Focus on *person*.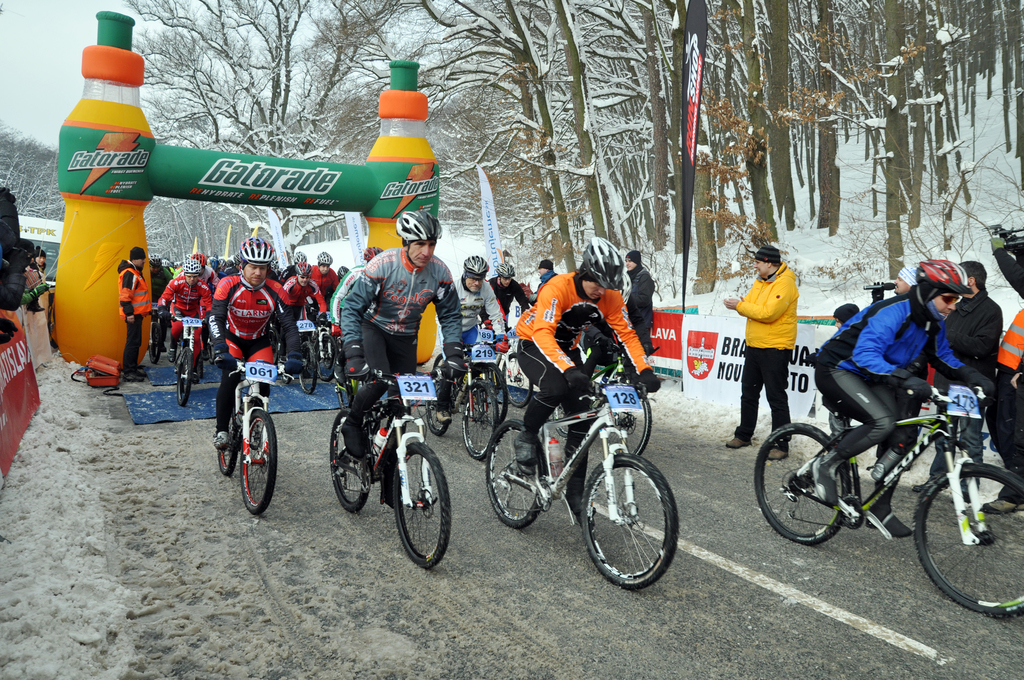
Focused at BBox(829, 298, 855, 324).
